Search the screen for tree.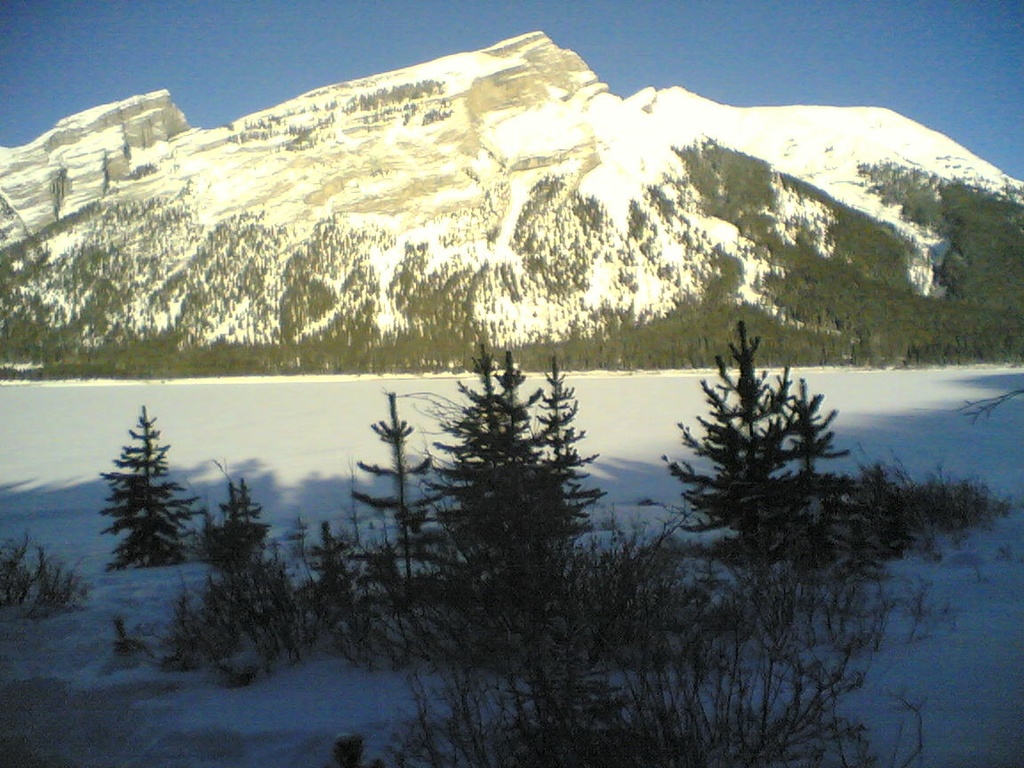
Found at [x1=495, y1=343, x2=541, y2=566].
